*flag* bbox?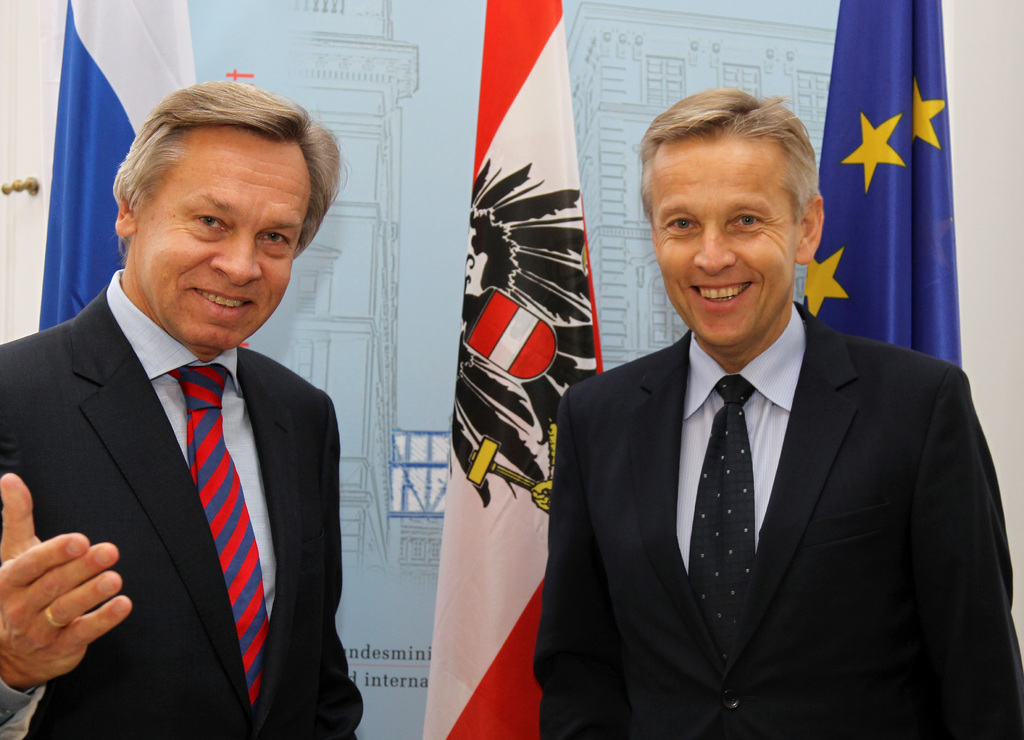
835 33 956 346
